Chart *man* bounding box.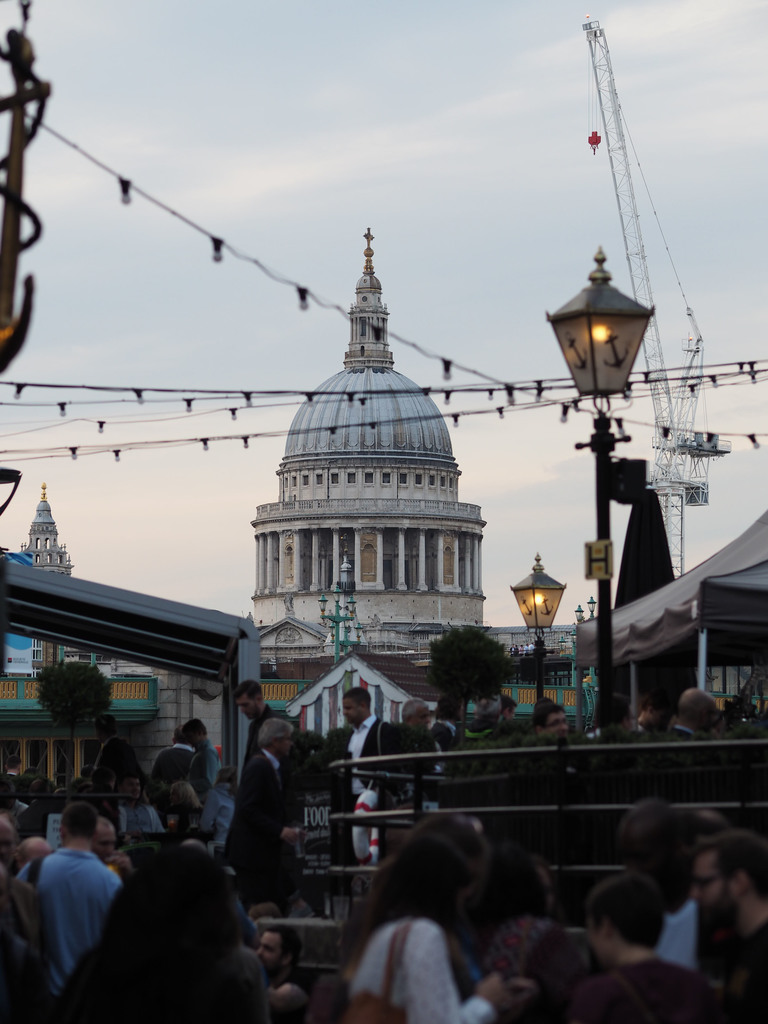
Charted: Rect(570, 879, 714, 1023).
